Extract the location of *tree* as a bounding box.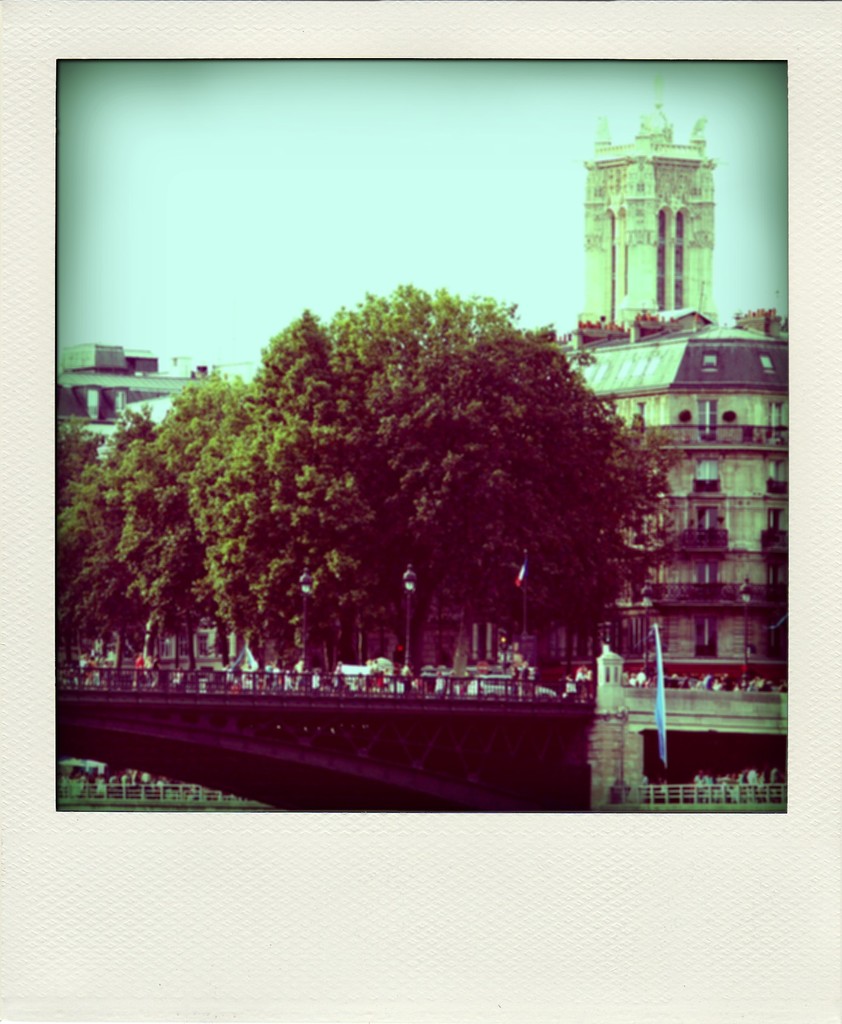
BBox(51, 404, 178, 676).
